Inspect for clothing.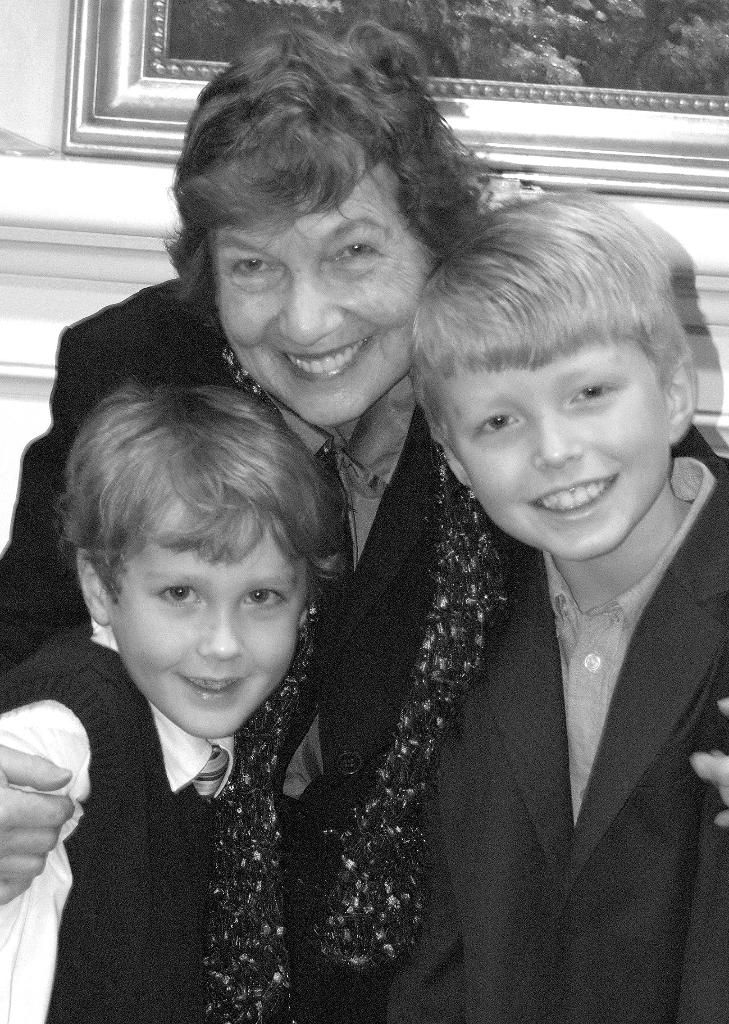
Inspection: detection(0, 616, 352, 1023).
